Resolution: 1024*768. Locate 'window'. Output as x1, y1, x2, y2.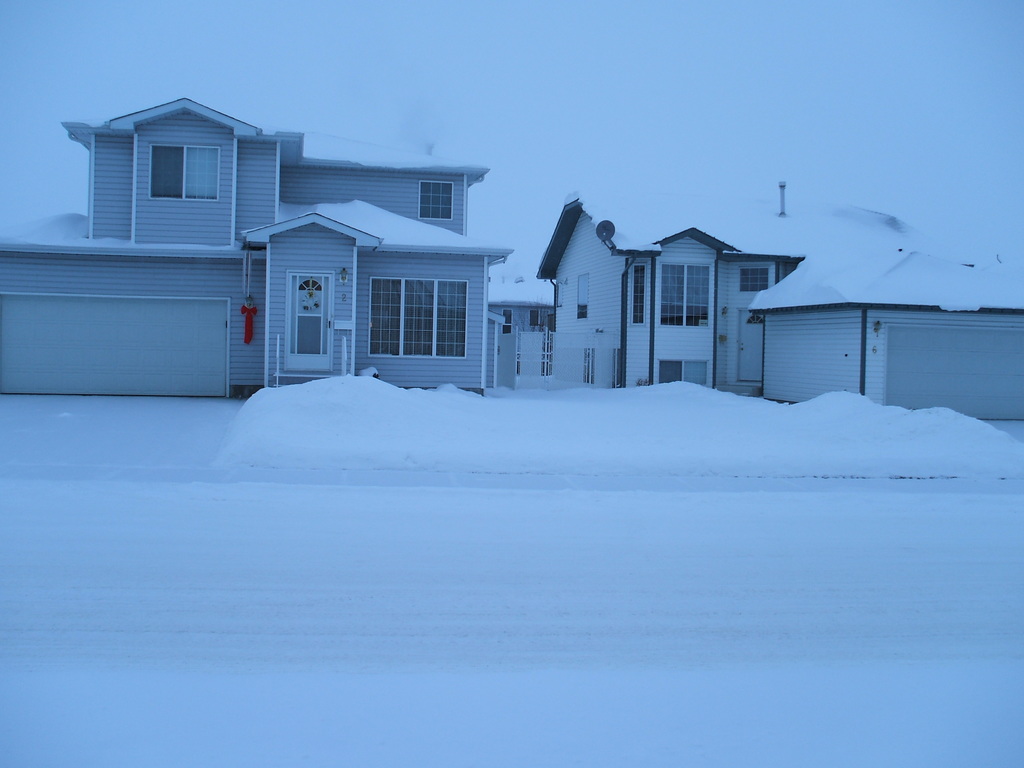
613, 346, 624, 389.
